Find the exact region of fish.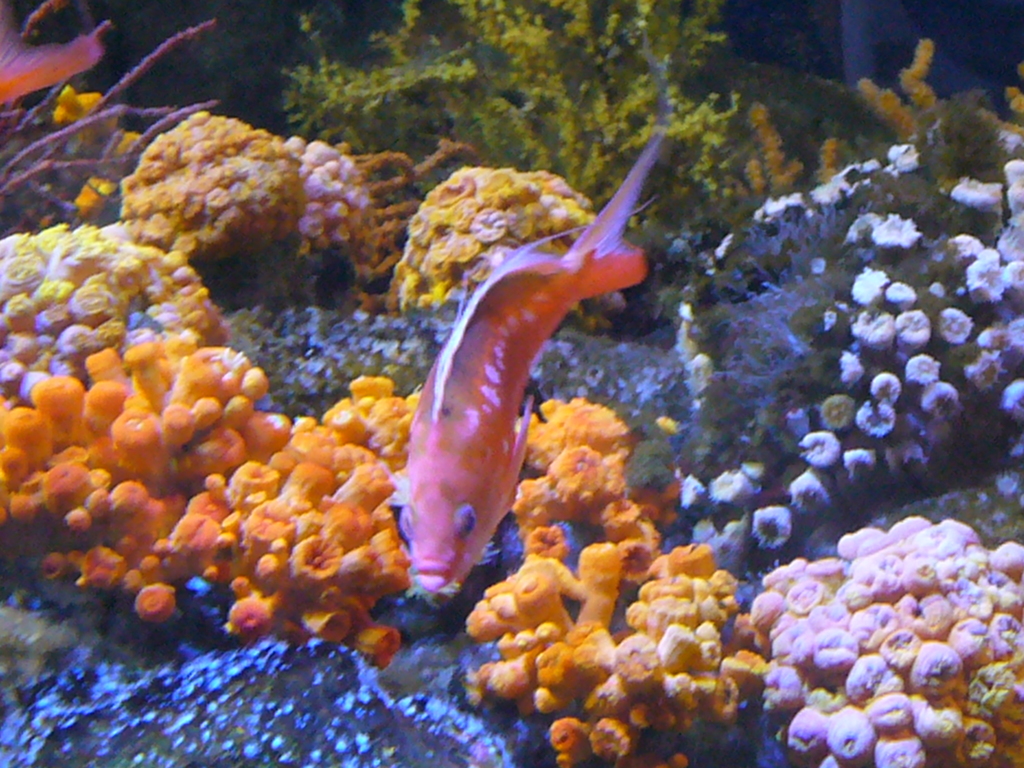
Exact region: locate(380, 35, 675, 608).
